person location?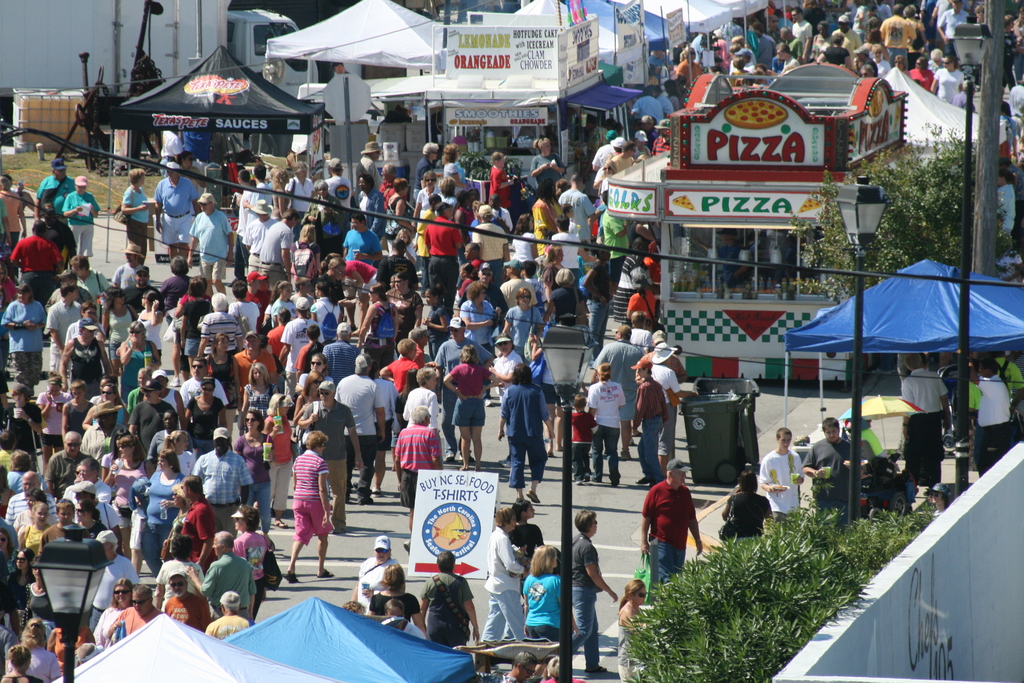
rect(360, 563, 434, 636)
